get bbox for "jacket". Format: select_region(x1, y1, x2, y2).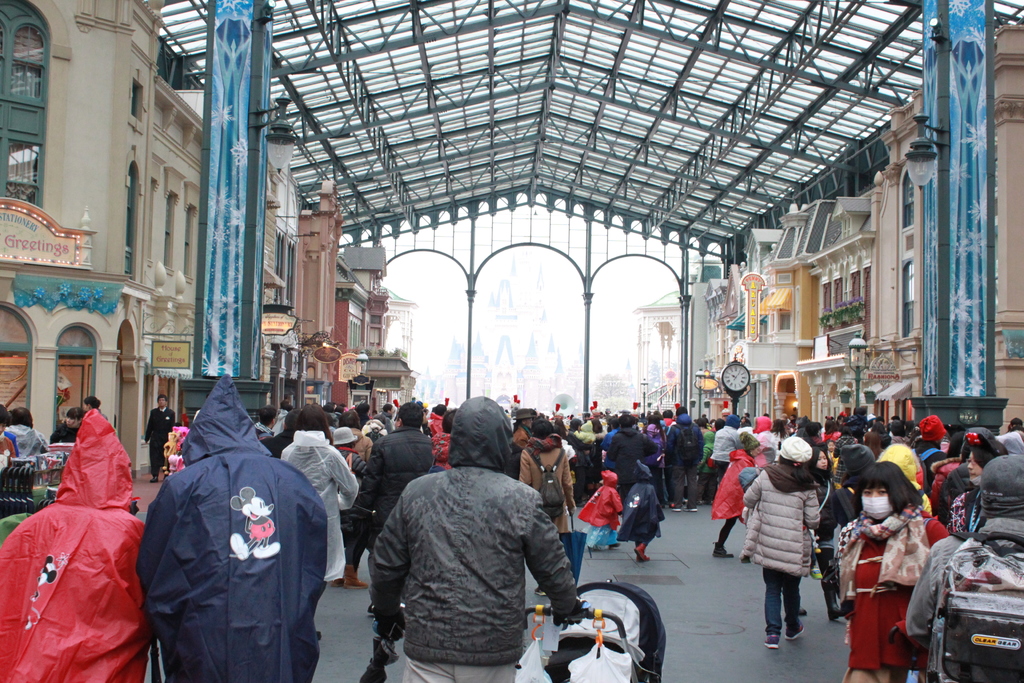
select_region(0, 408, 150, 682).
